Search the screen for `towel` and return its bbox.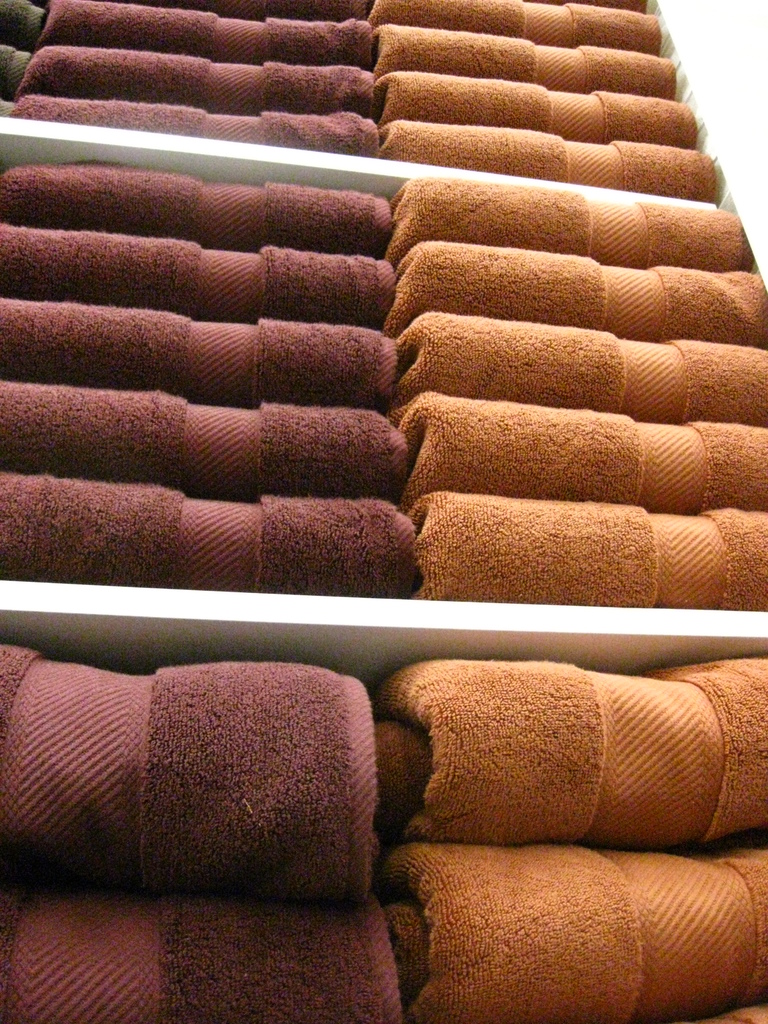
Found: (0,644,382,905).
